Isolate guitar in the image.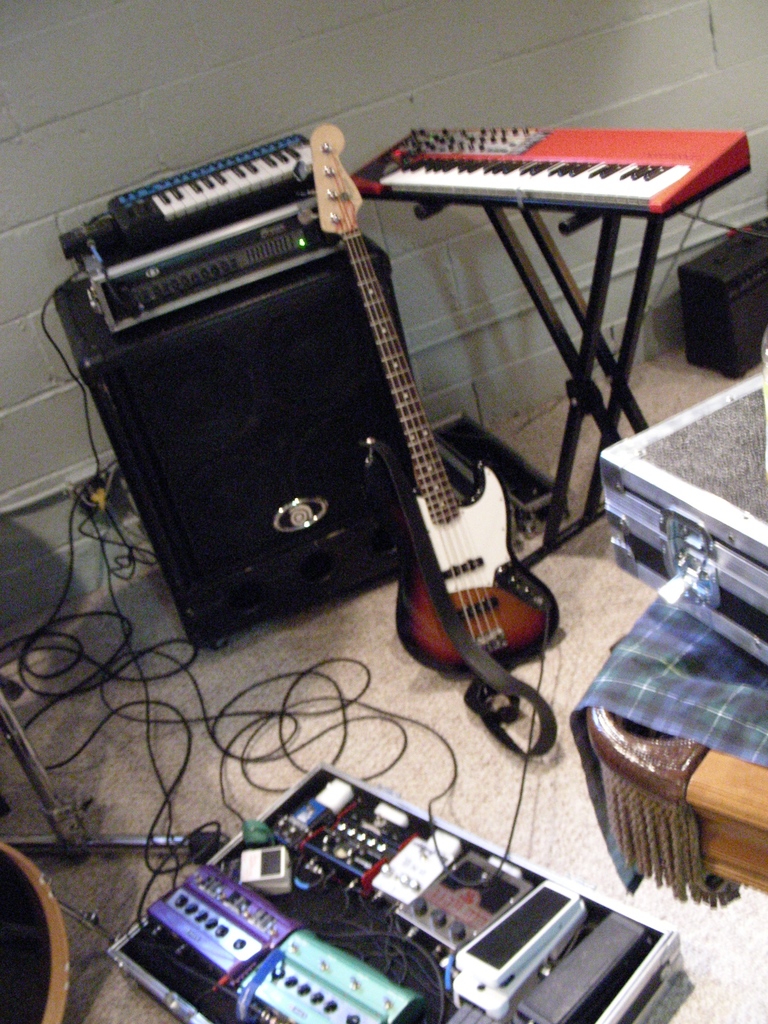
Isolated region: bbox(319, 120, 561, 686).
